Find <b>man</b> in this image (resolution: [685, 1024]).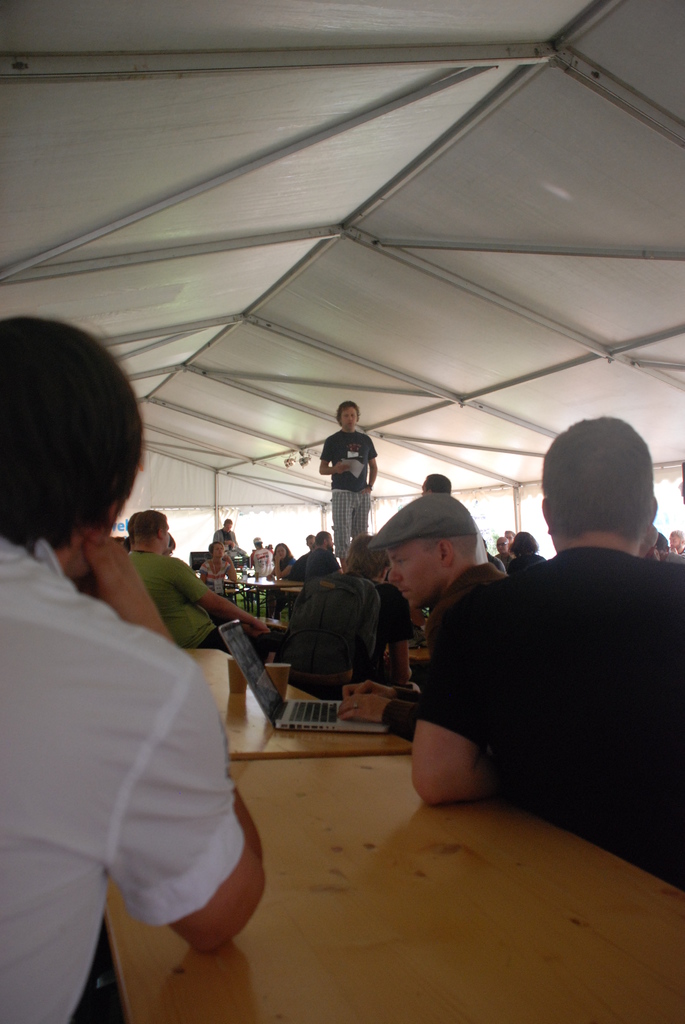
x1=0 y1=315 x2=266 y2=1023.
